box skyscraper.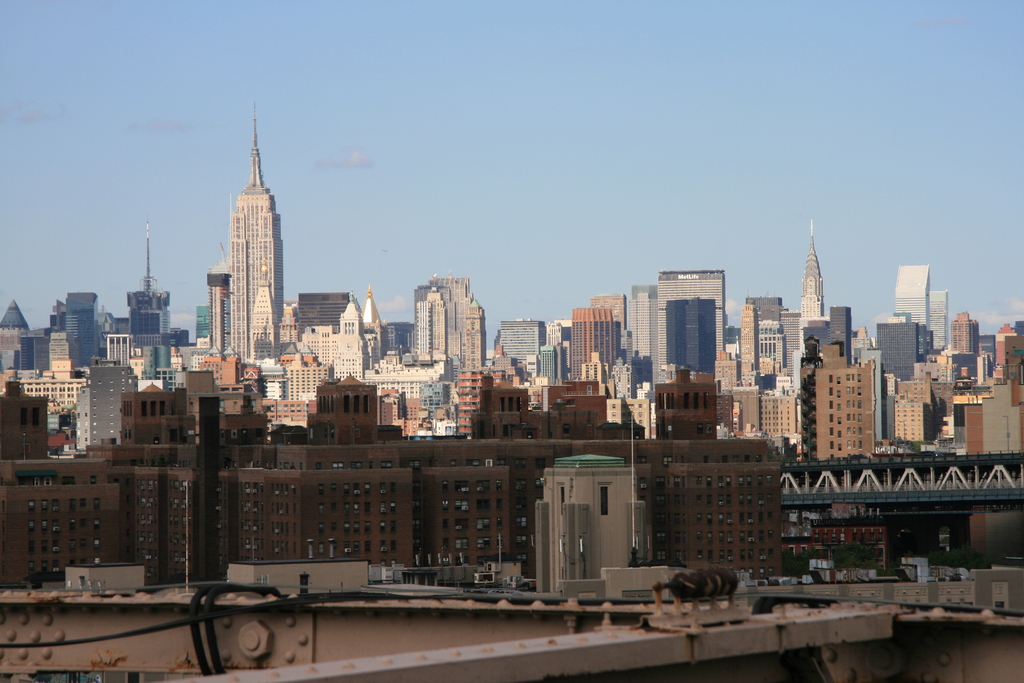
box(569, 304, 616, 381).
